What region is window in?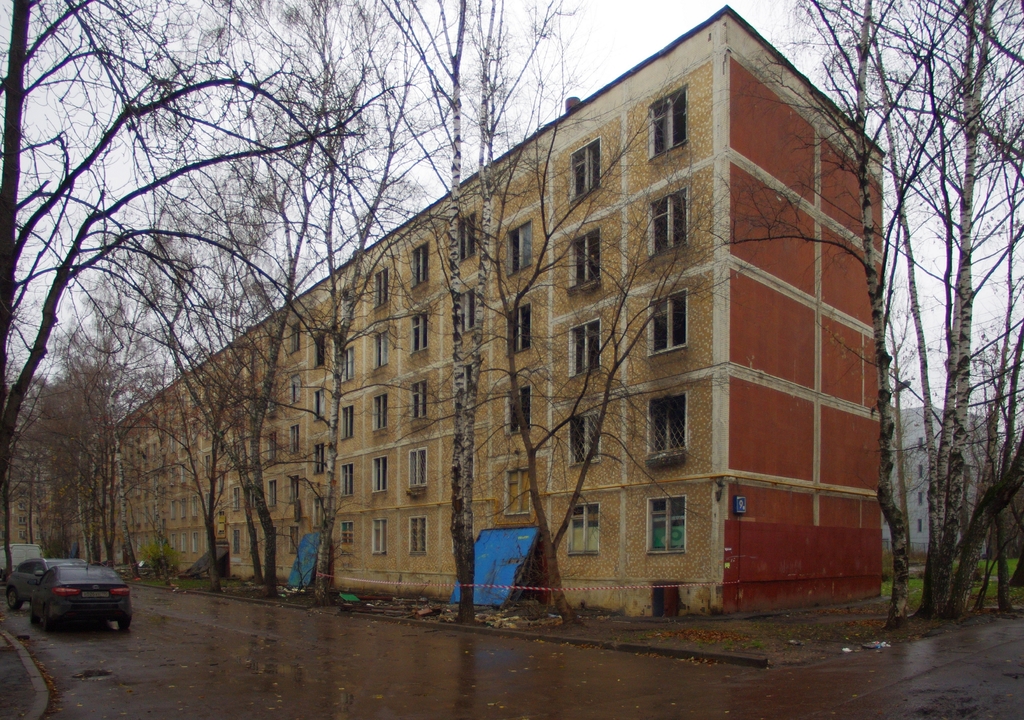
bbox(312, 498, 323, 528).
